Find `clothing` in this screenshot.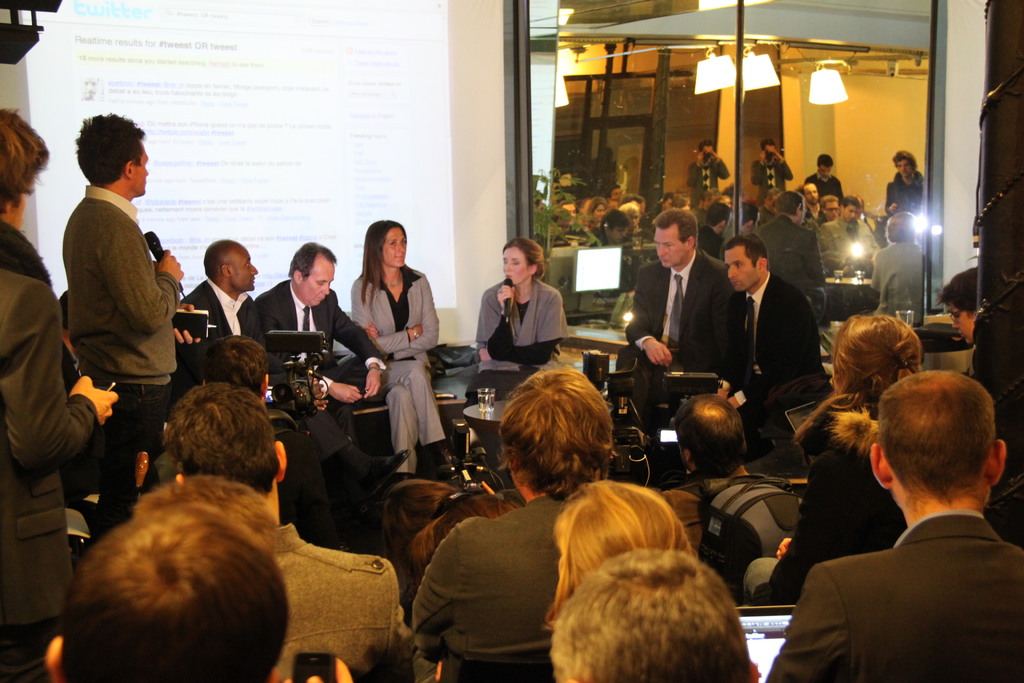
The bounding box for `clothing` is select_region(868, 240, 922, 324).
